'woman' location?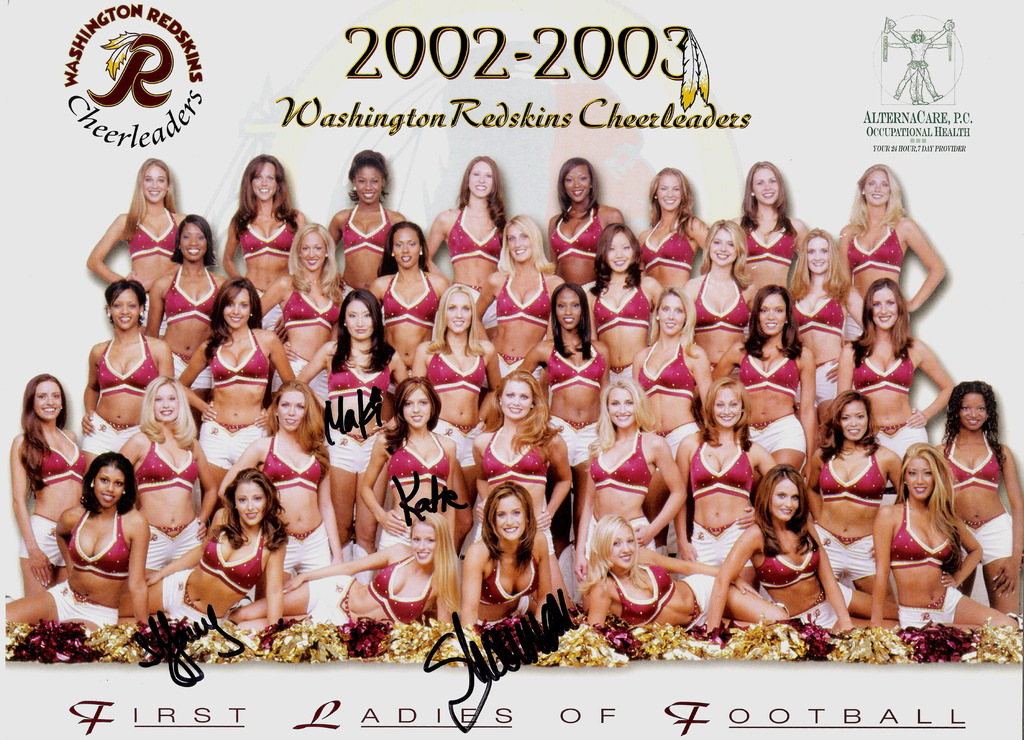
l=545, t=158, r=624, b=293
